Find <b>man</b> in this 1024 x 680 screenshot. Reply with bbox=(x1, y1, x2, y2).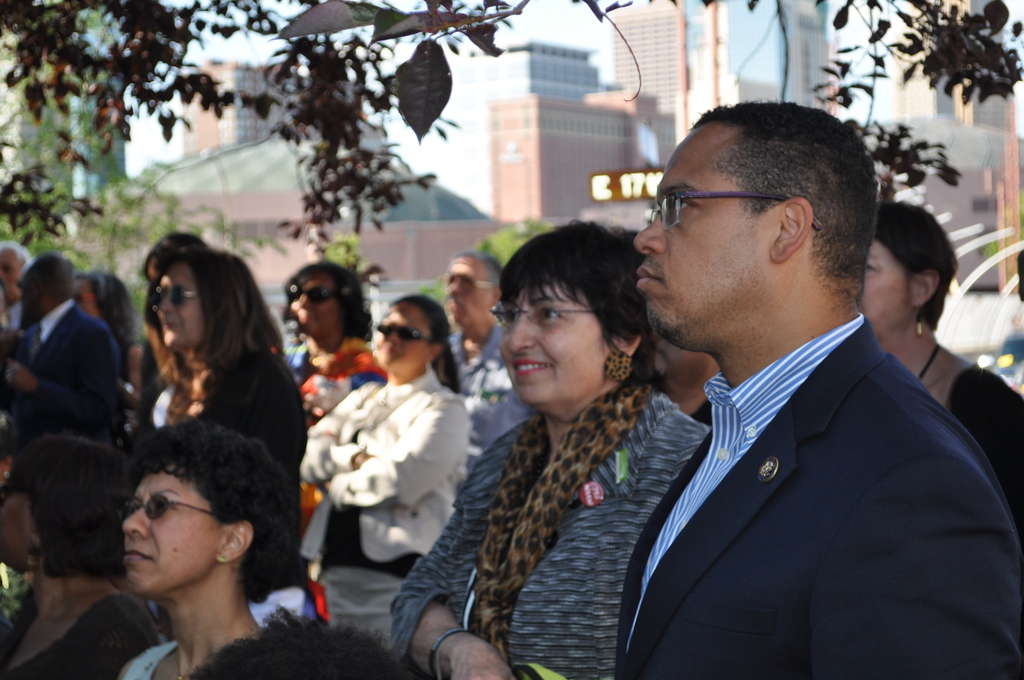
bbox=(0, 247, 120, 456).
